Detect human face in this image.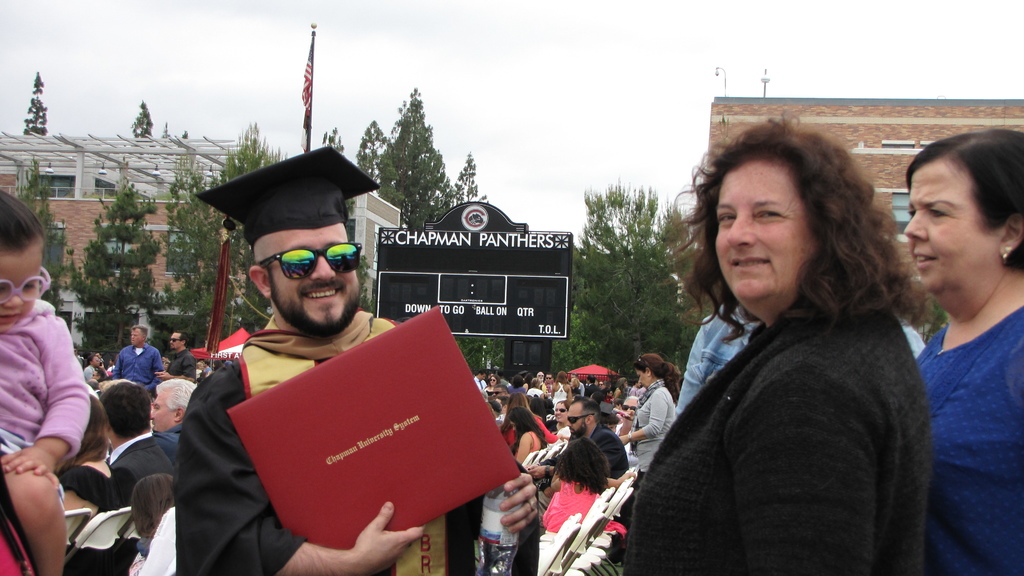
Detection: pyautogui.locateOnScreen(564, 403, 588, 442).
